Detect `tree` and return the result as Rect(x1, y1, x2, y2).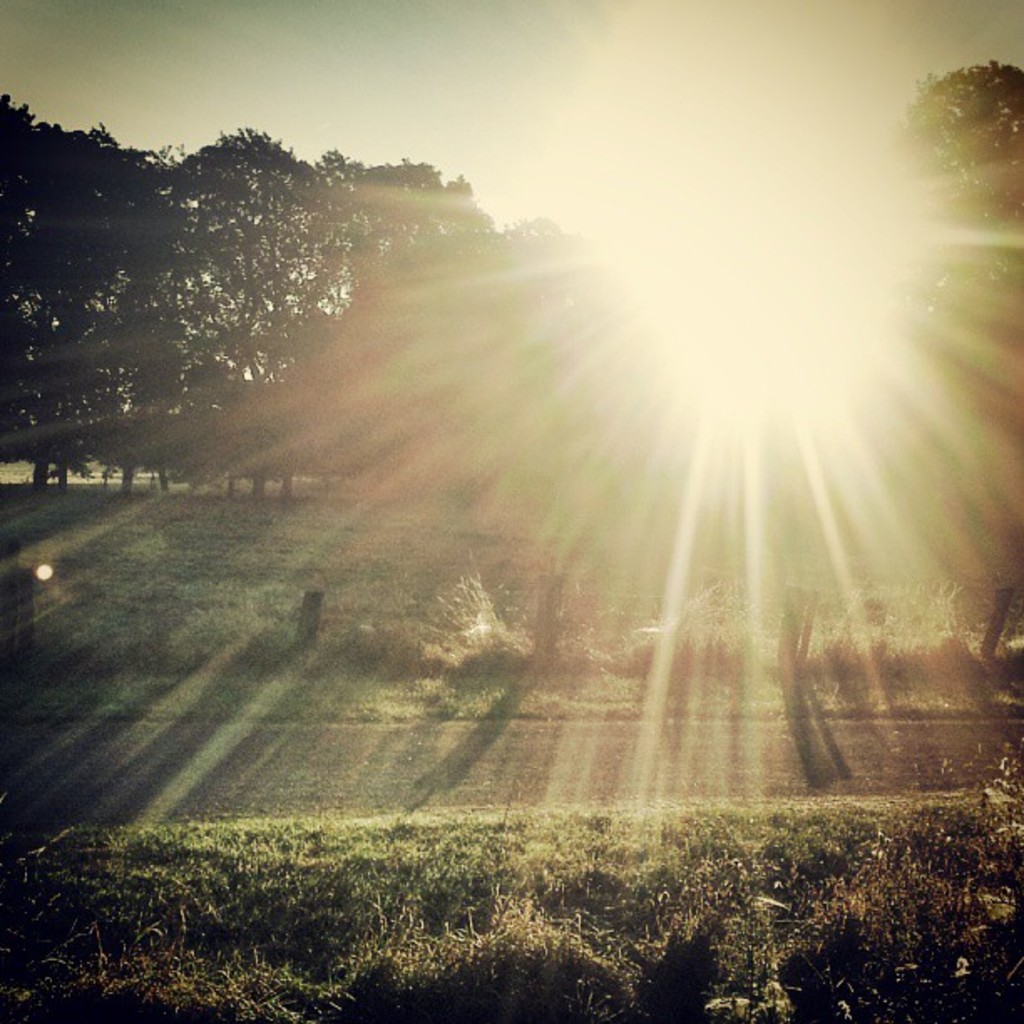
Rect(0, 82, 169, 497).
